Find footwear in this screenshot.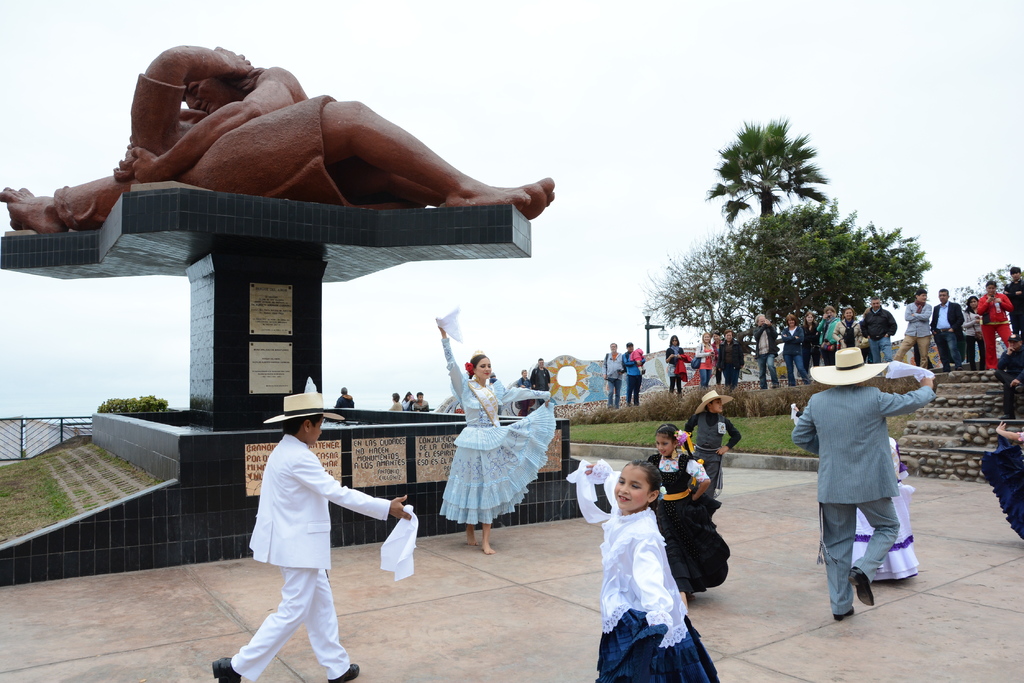
The bounding box for footwear is (x1=211, y1=657, x2=246, y2=682).
